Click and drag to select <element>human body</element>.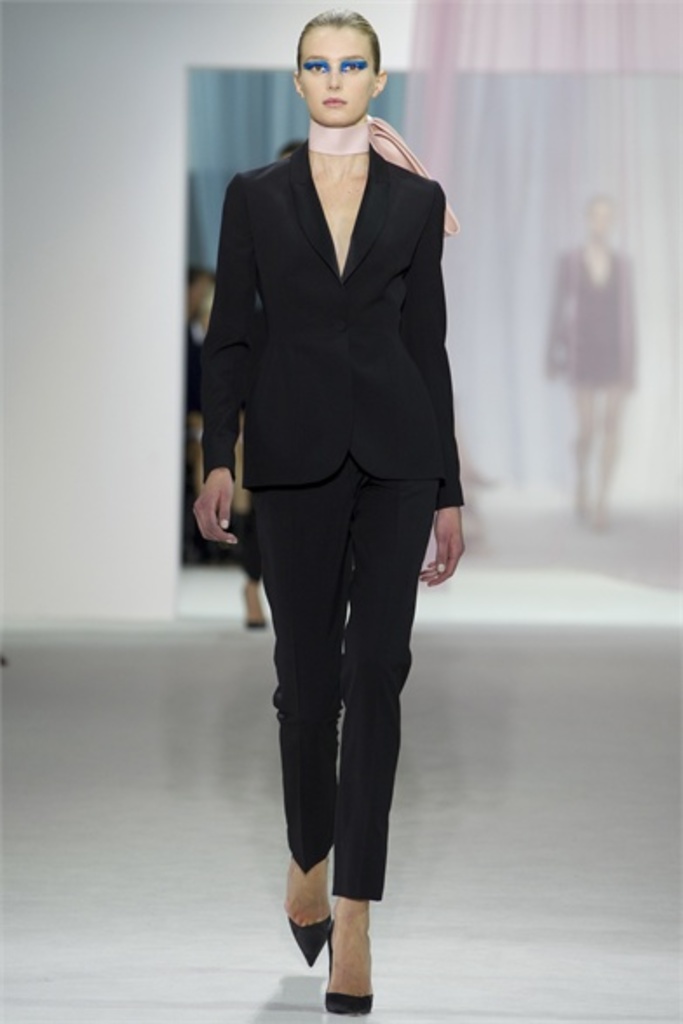
Selection: x1=204, y1=0, x2=465, y2=1003.
